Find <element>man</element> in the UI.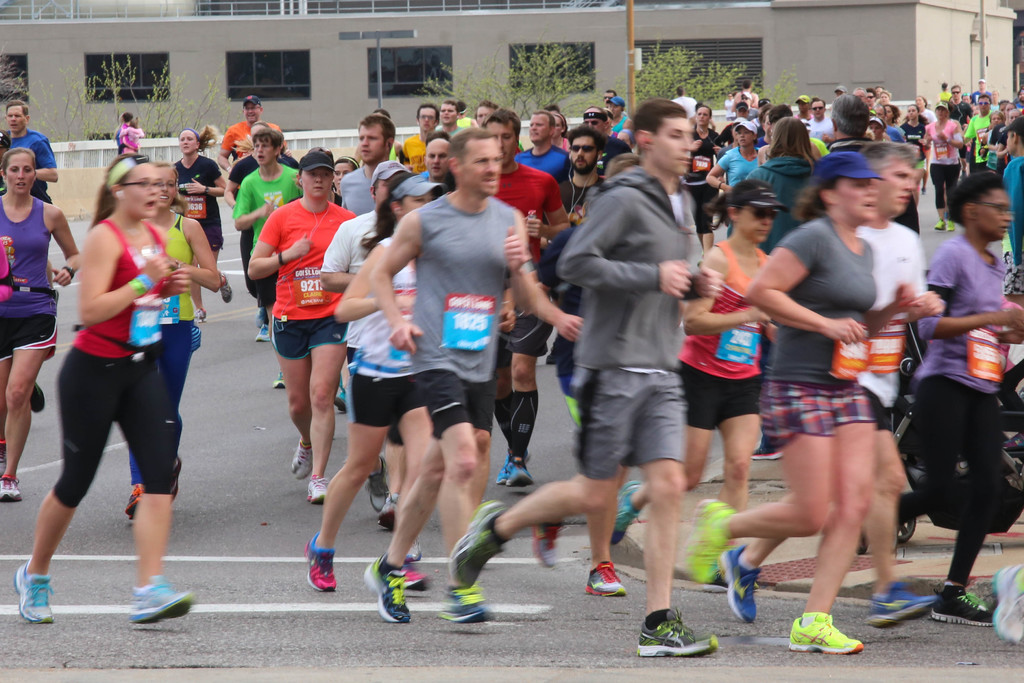
UI element at detection(735, 92, 760, 126).
